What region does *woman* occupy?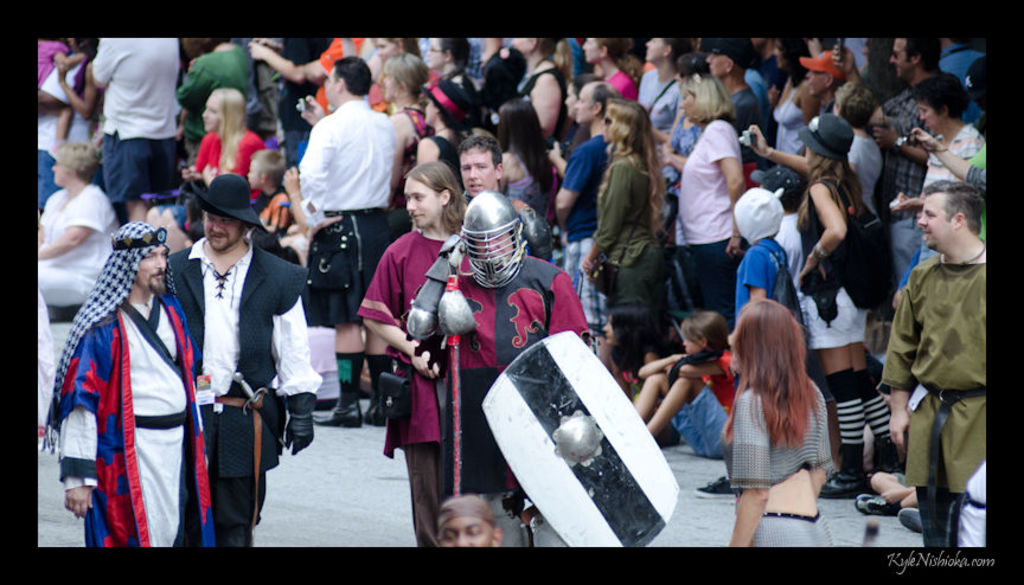
detection(370, 52, 425, 172).
